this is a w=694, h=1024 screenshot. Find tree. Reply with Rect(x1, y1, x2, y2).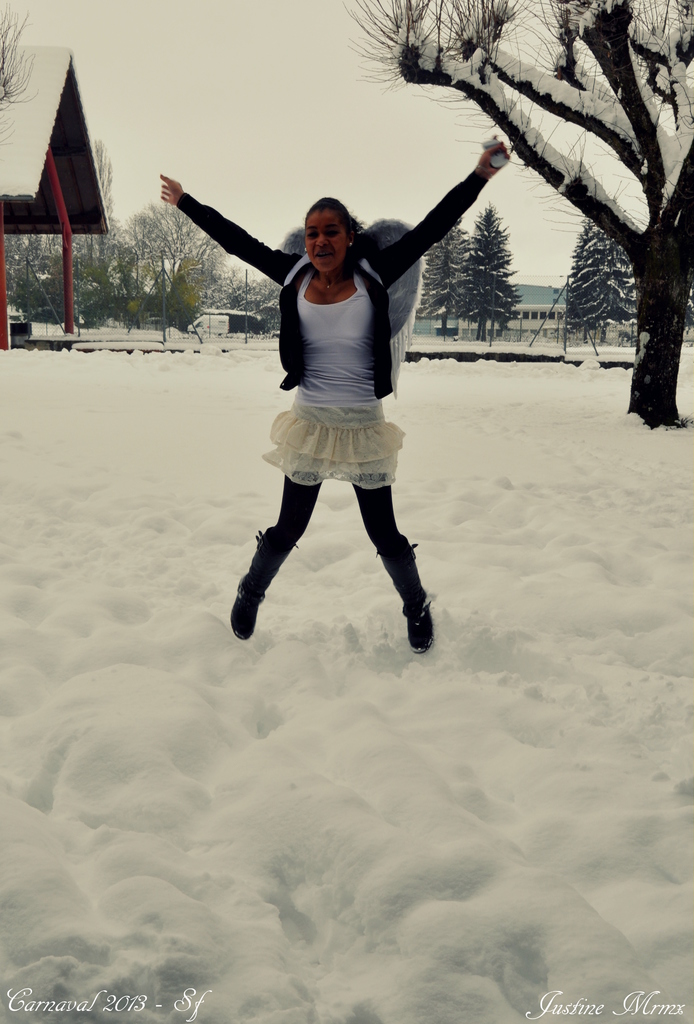
Rect(423, 223, 475, 330).
